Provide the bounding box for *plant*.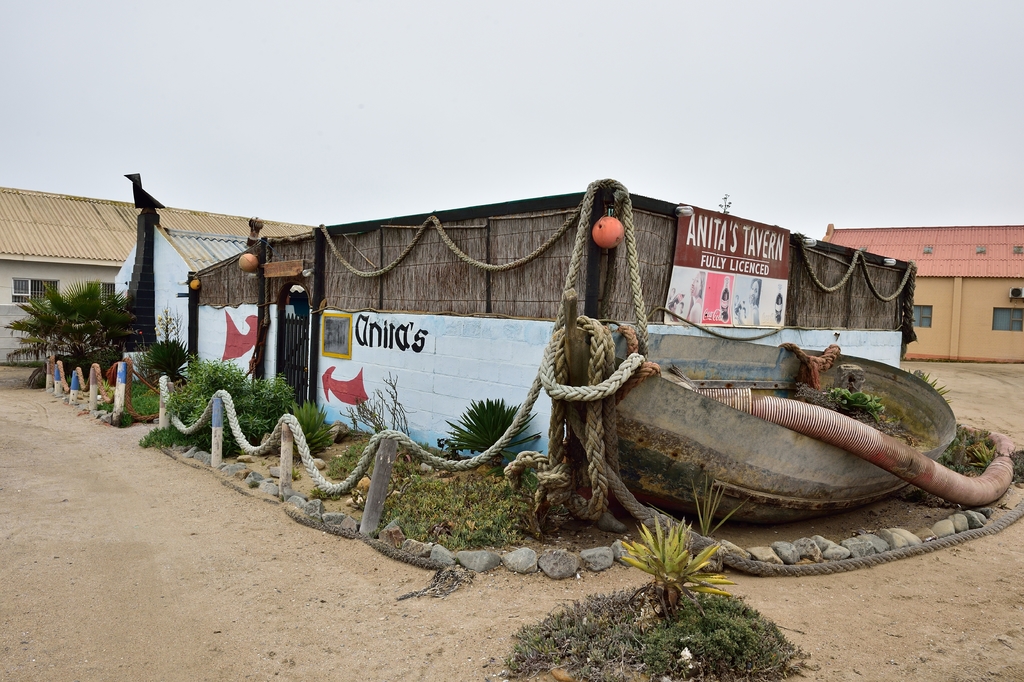
[900,365,950,408].
